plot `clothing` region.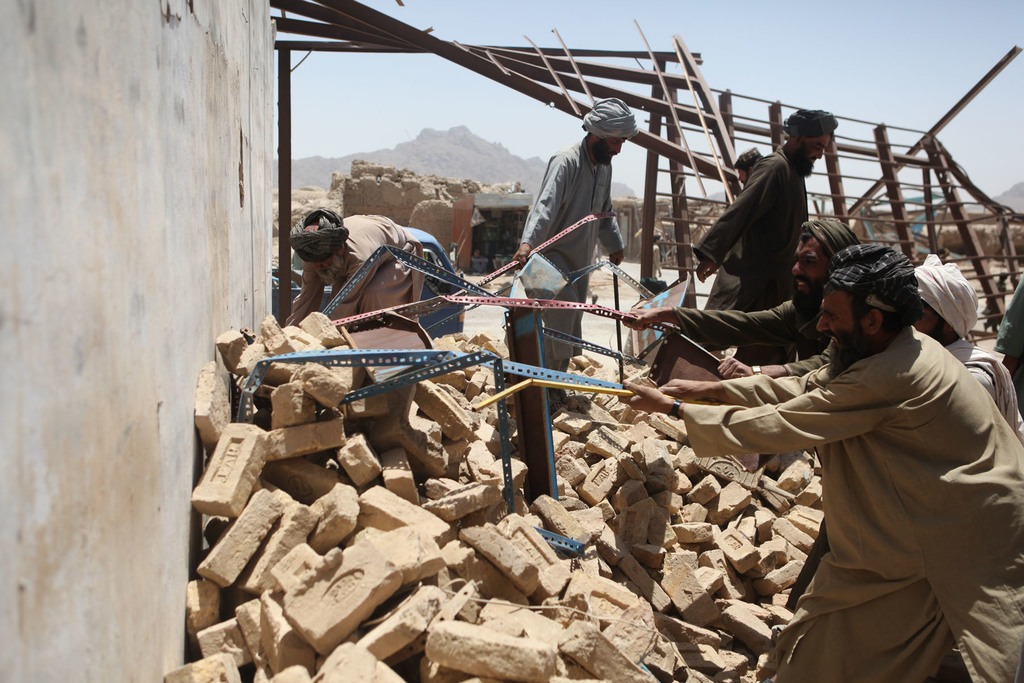
Plotted at detection(689, 142, 804, 309).
